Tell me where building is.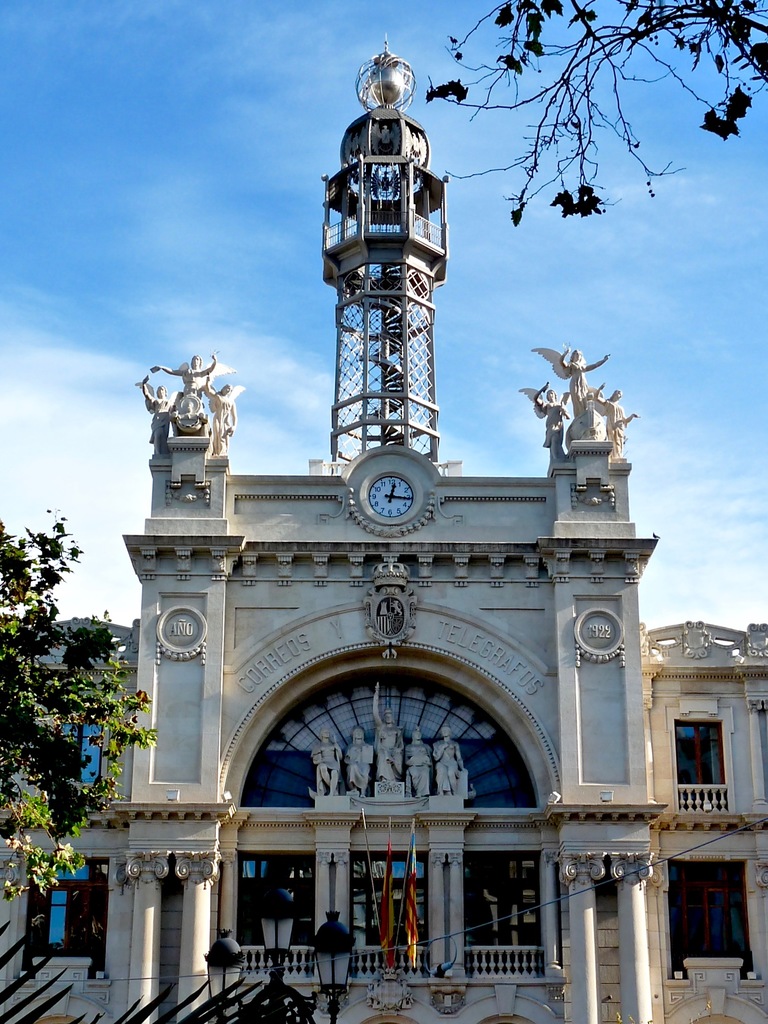
building is at (x1=0, y1=100, x2=767, y2=1023).
